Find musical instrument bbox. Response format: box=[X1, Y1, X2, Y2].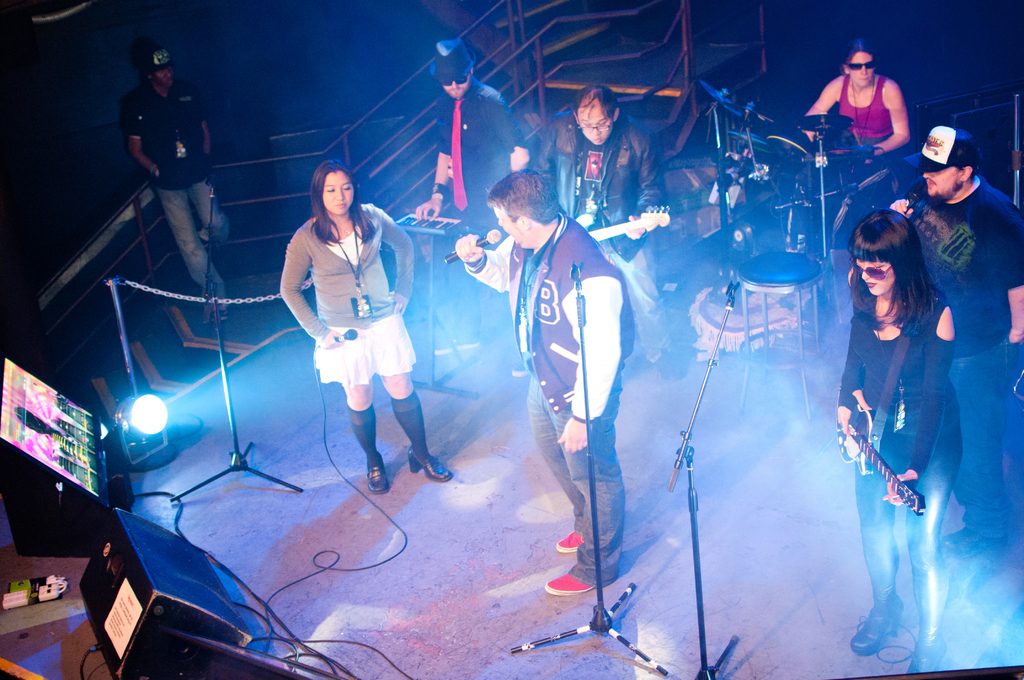
box=[708, 80, 746, 120].
